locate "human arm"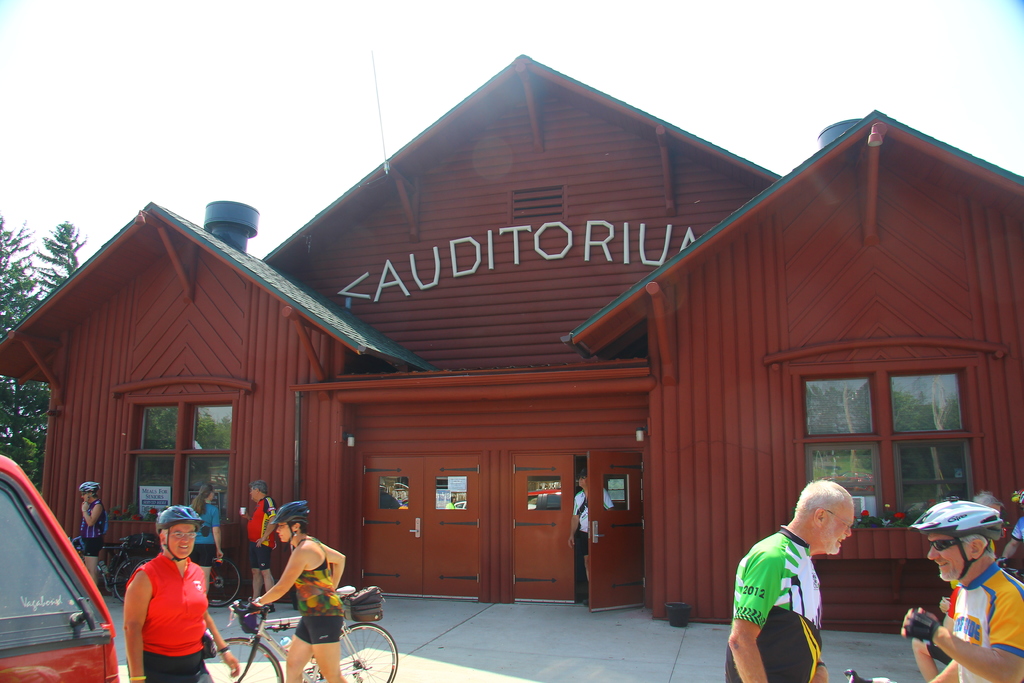
(left=207, top=598, right=241, bottom=680)
